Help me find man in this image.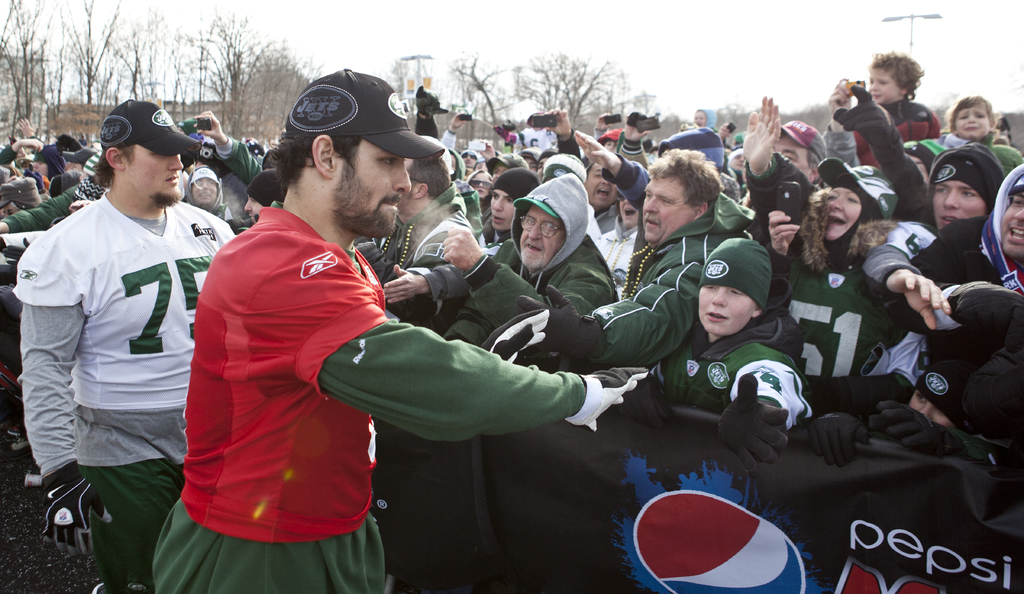
Found it: {"left": 538, "top": 107, "right": 578, "bottom": 168}.
